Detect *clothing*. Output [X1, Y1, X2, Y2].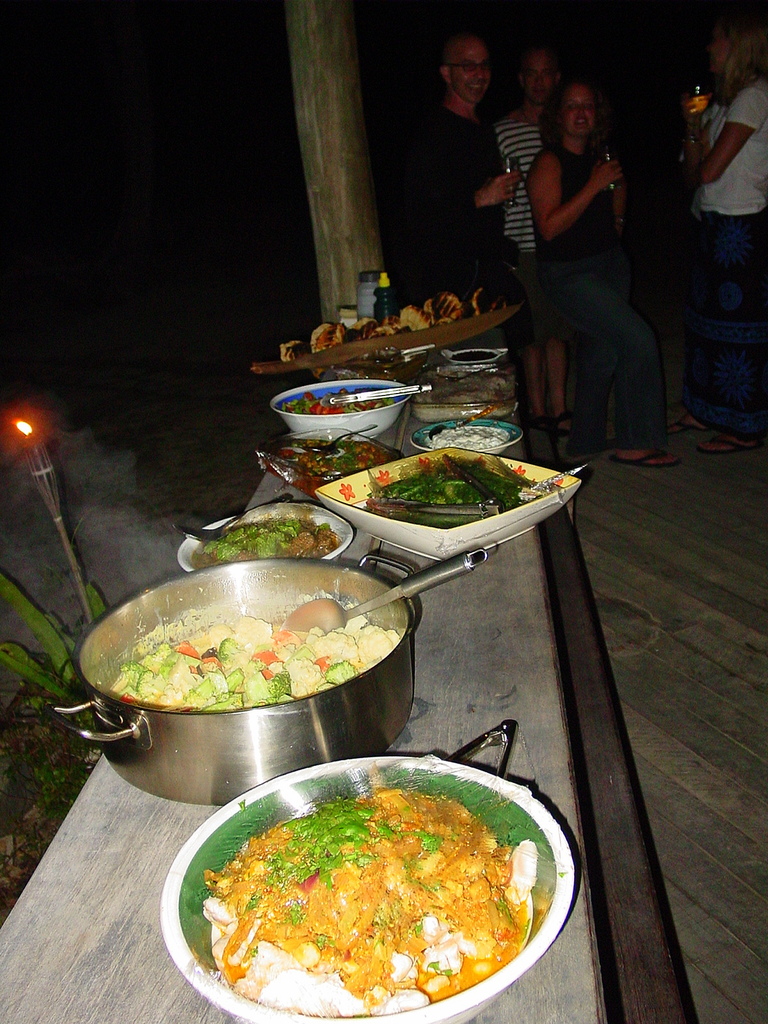
[680, 204, 764, 435].
